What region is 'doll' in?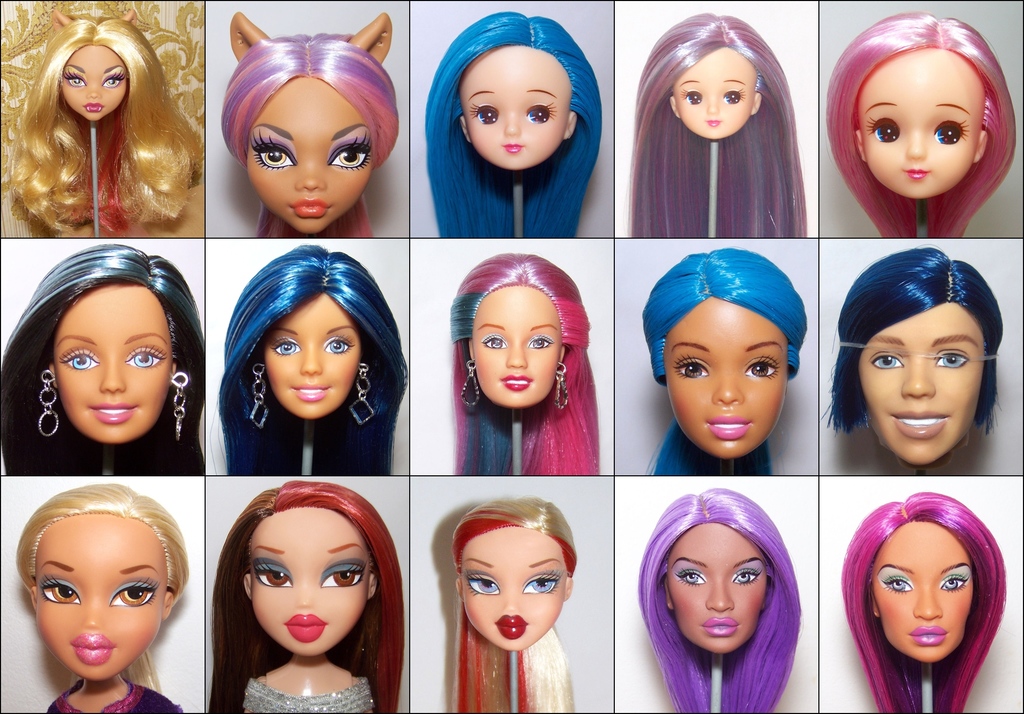
(445, 498, 577, 713).
